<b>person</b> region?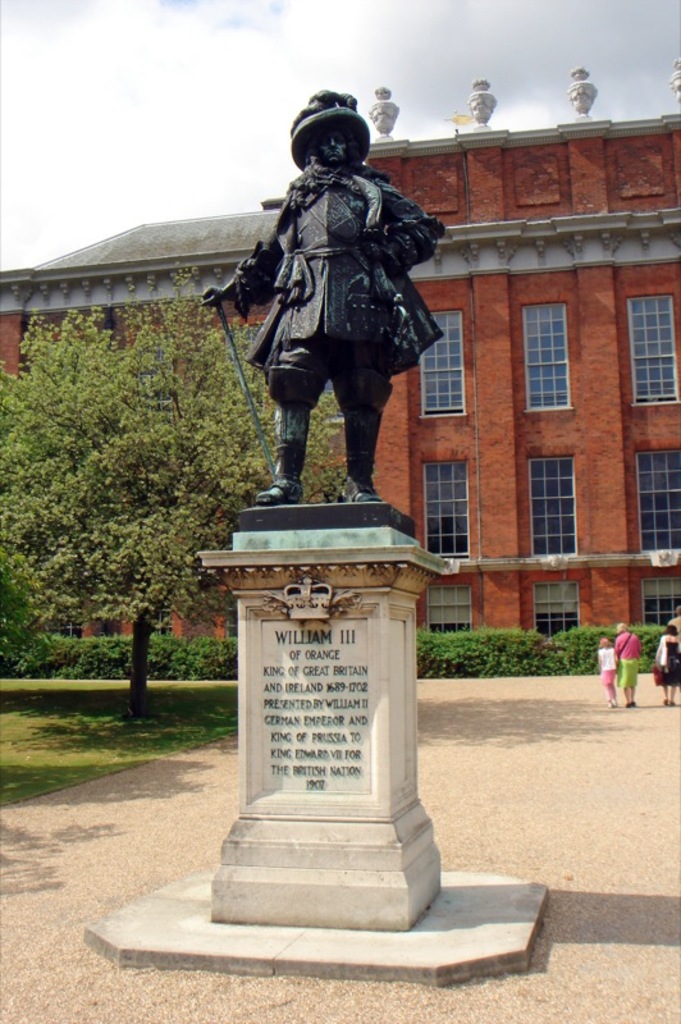
645/616/680/719
